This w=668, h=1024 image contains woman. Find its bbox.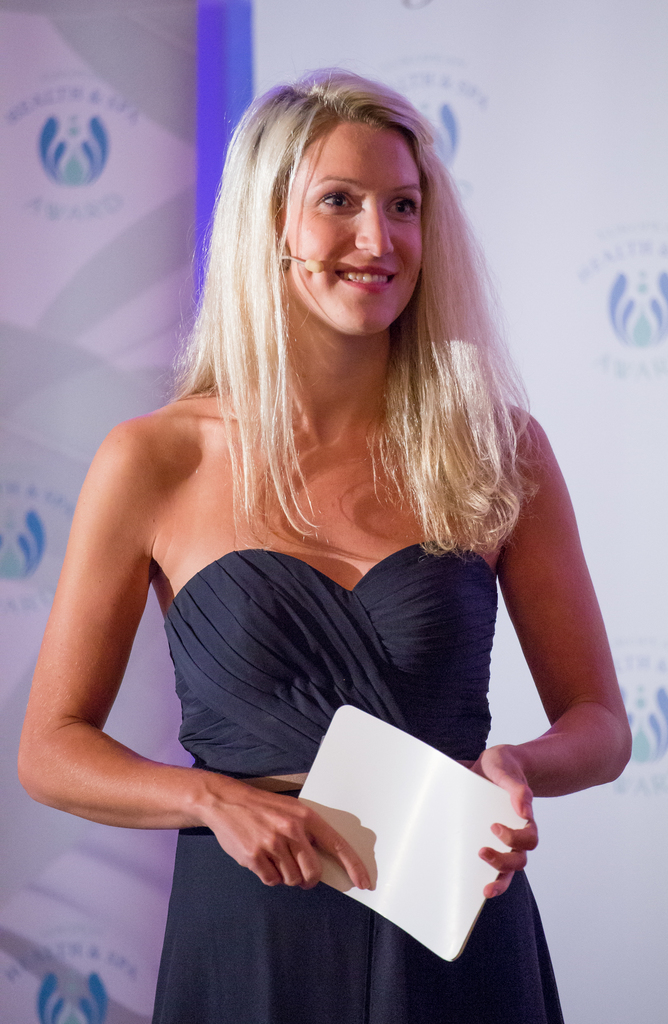
select_region(16, 64, 629, 1023).
